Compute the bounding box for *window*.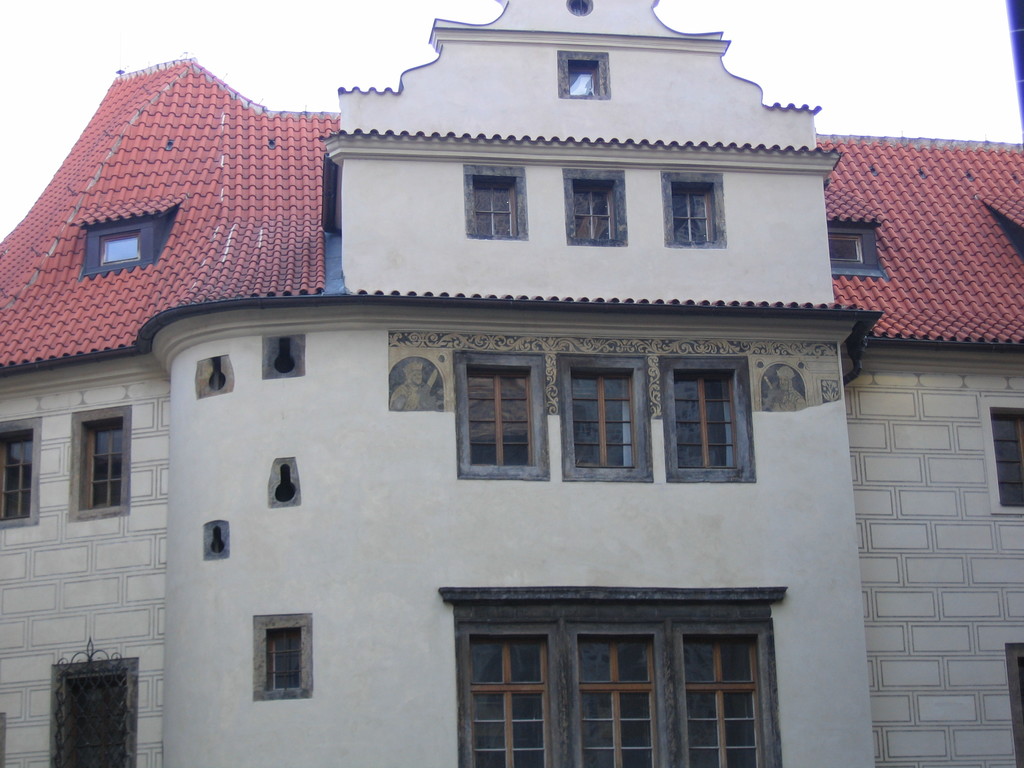
<region>467, 367, 535, 465</region>.
